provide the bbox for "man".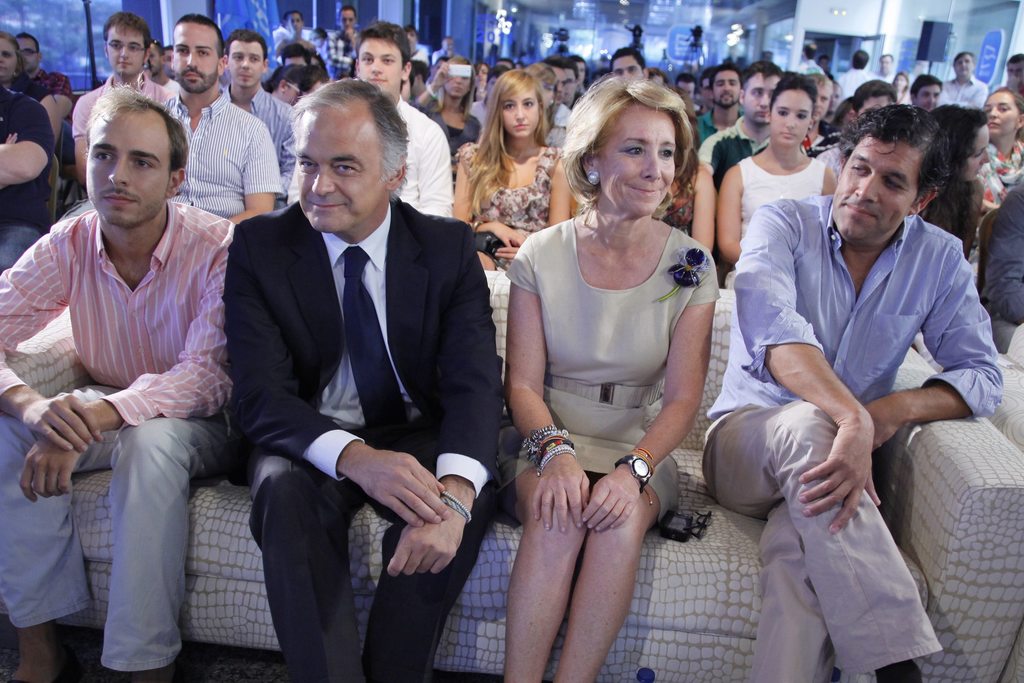
[220, 27, 296, 212].
